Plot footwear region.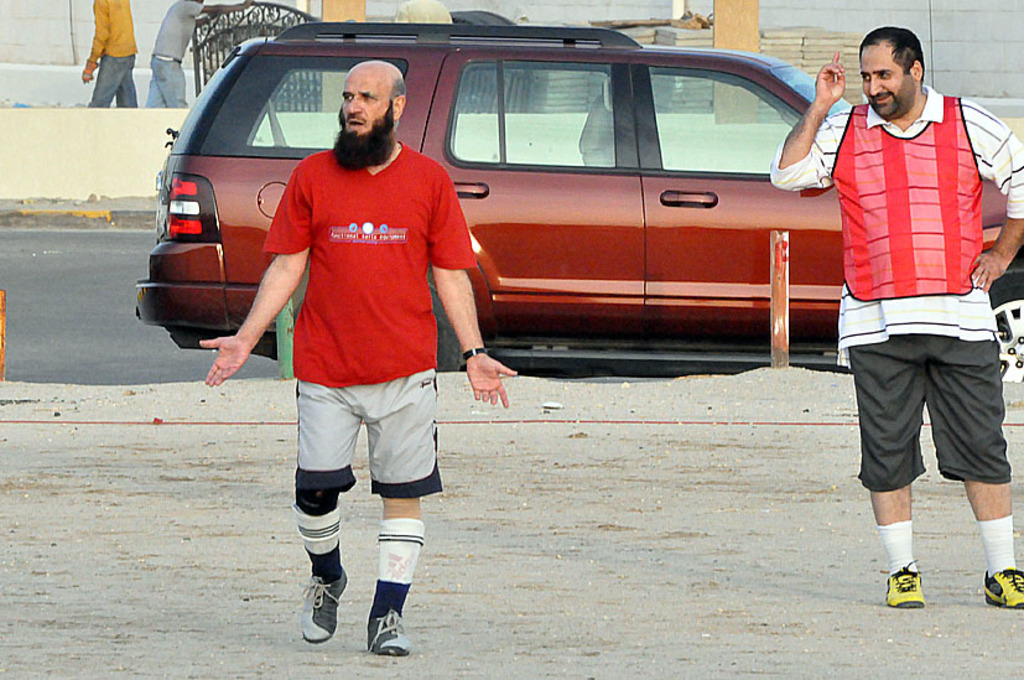
Plotted at (x1=887, y1=562, x2=926, y2=609).
